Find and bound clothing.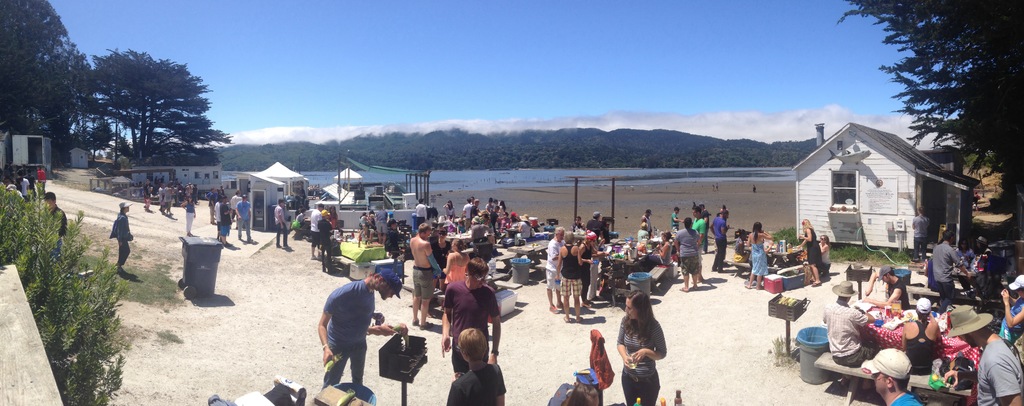
Bound: detection(446, 365, 506, 405).
